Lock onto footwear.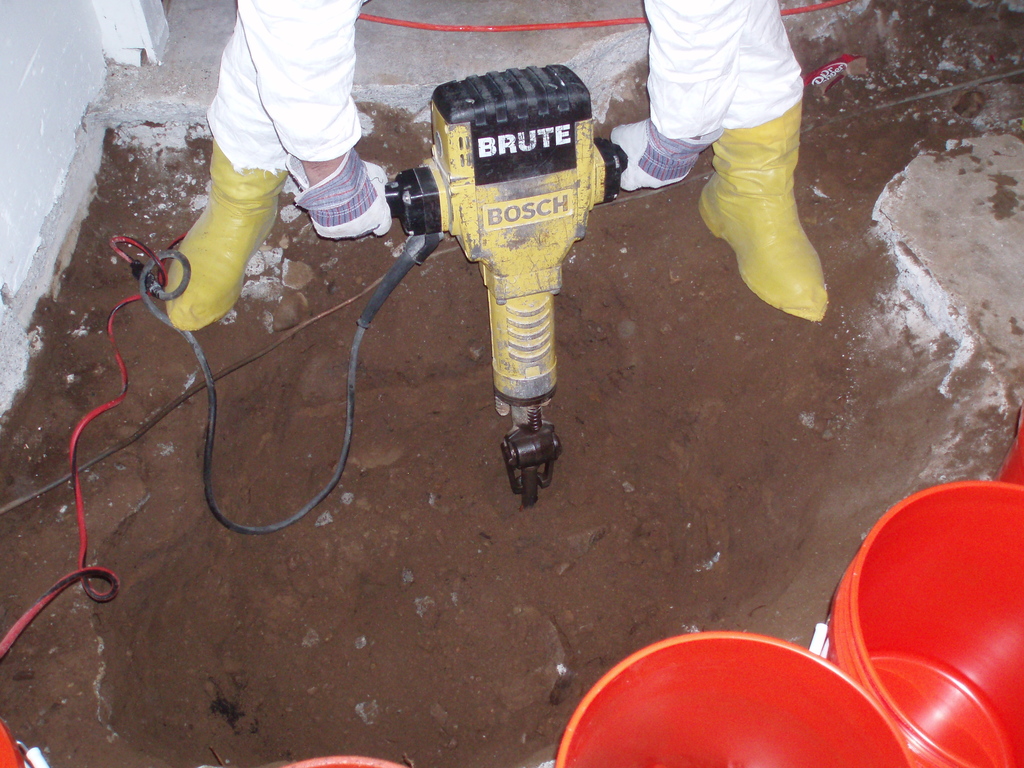
Locked: <region>691, 87, 833, 328</region>.
